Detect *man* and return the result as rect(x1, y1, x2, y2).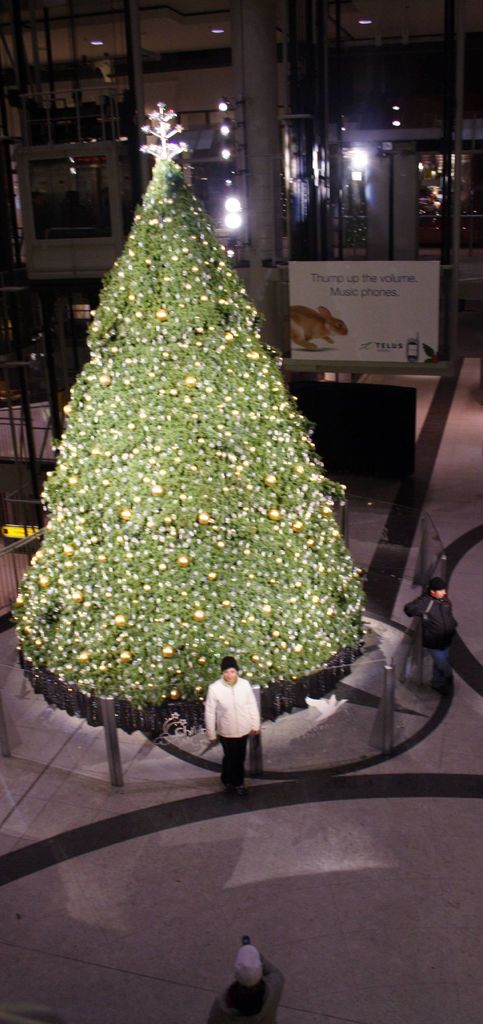
rect(194, 657, 265, 792).
